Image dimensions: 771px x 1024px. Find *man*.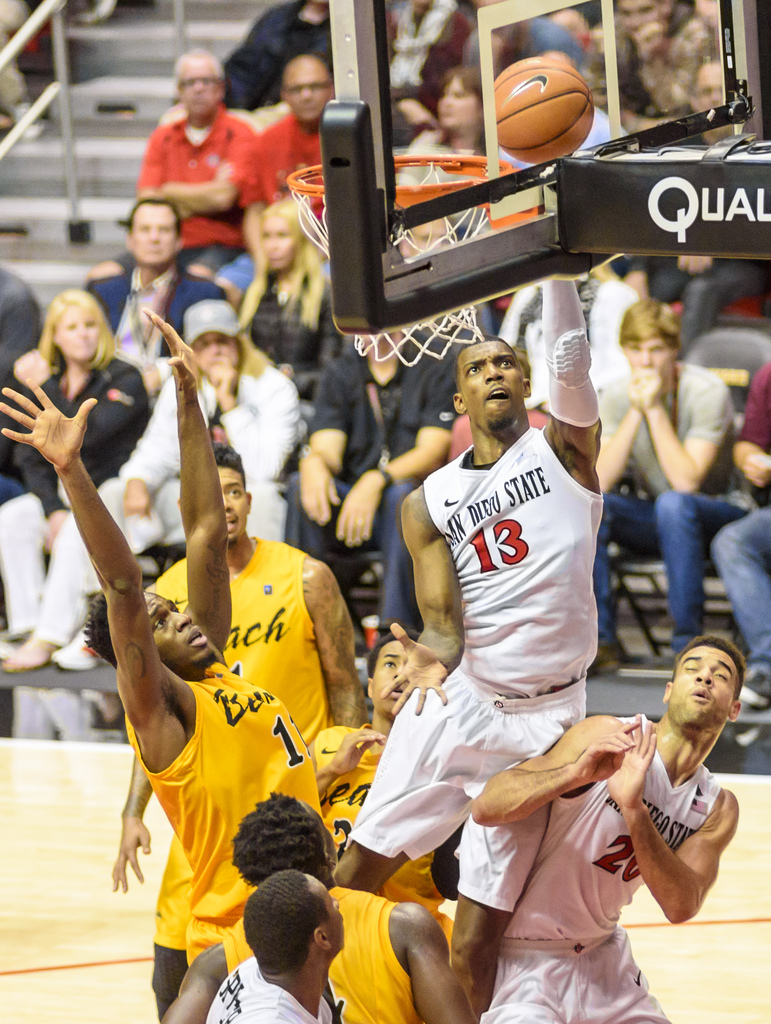
pyautogui.locateOnScreen(622, 257, 770, 358).
